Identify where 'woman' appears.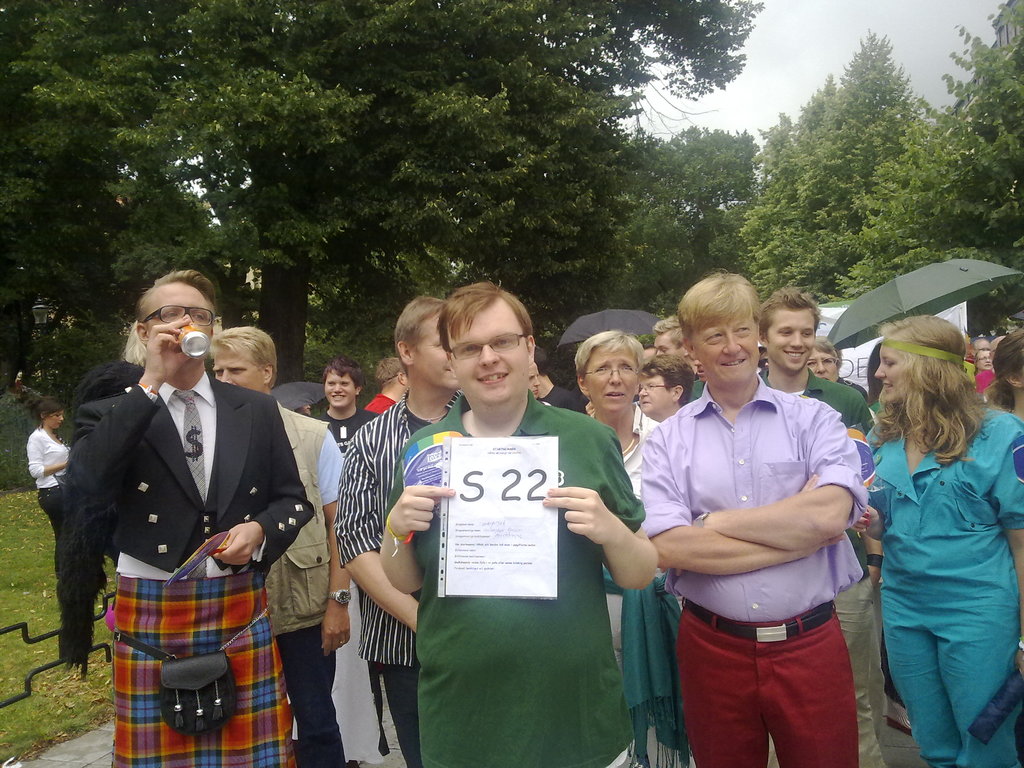
Appears at [22, 394, 74, 601].
